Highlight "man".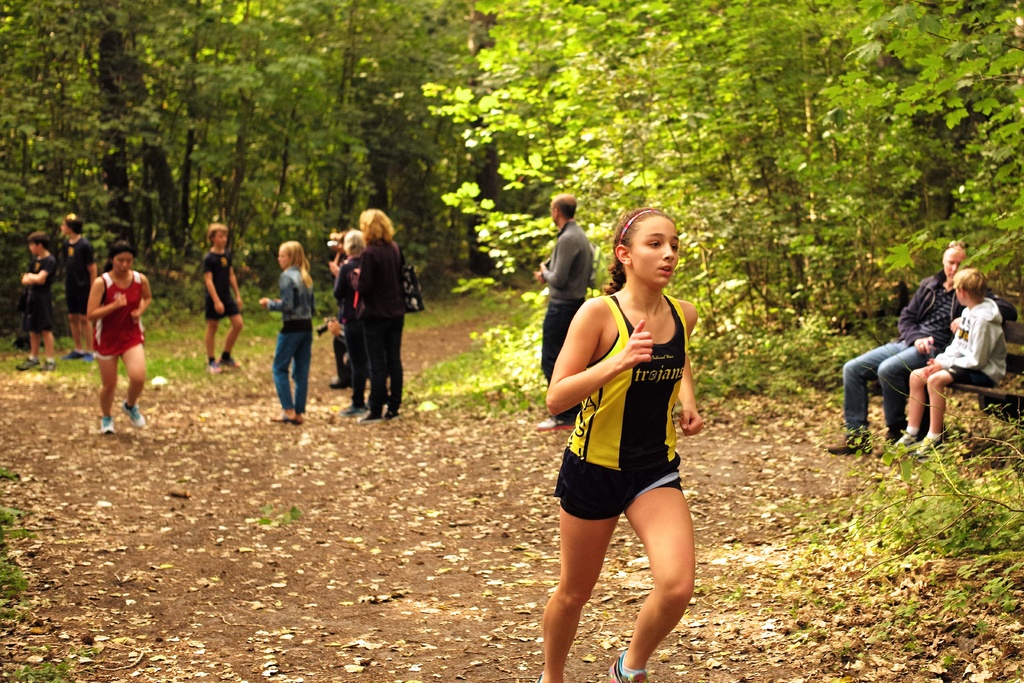
Highlighted region: (left=64, top=210, right=97, bottom=356).
